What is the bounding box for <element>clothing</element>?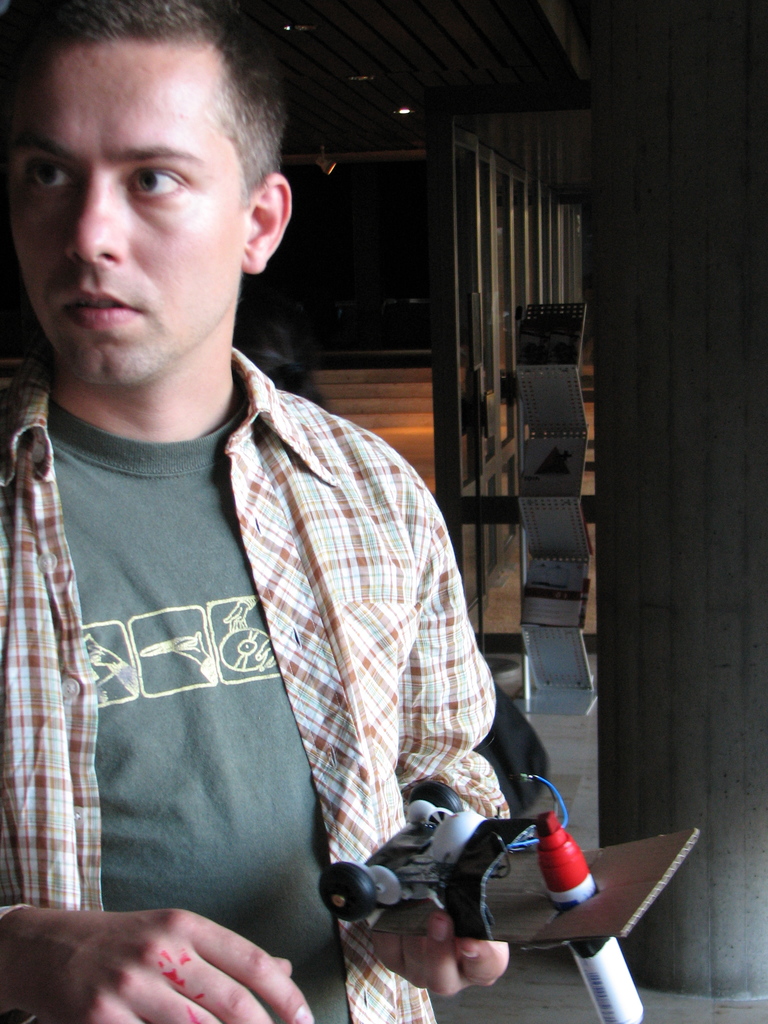
(left=0, top=342, right=509, bottom=1023).
